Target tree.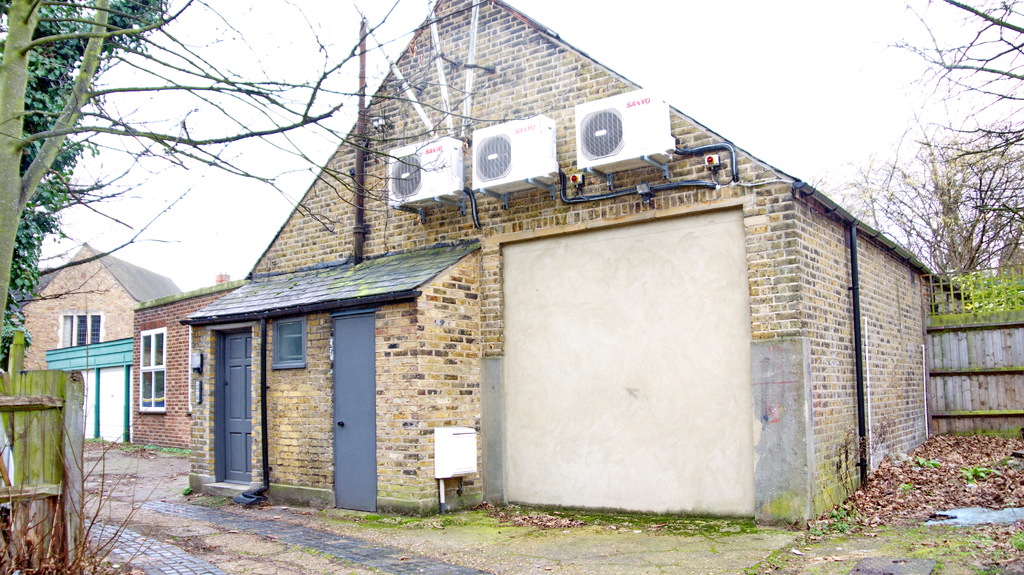
Target region: rect(0, 0, 516, 349).
